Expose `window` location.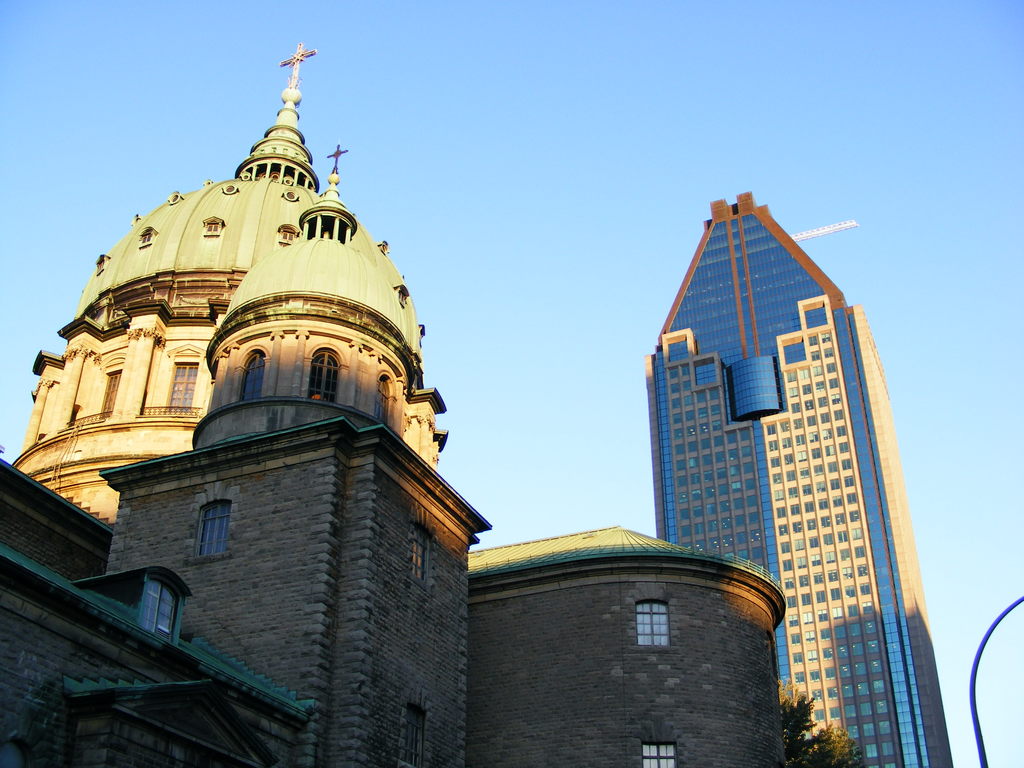
Exposed at BBox(632, 744, 673, 767).
